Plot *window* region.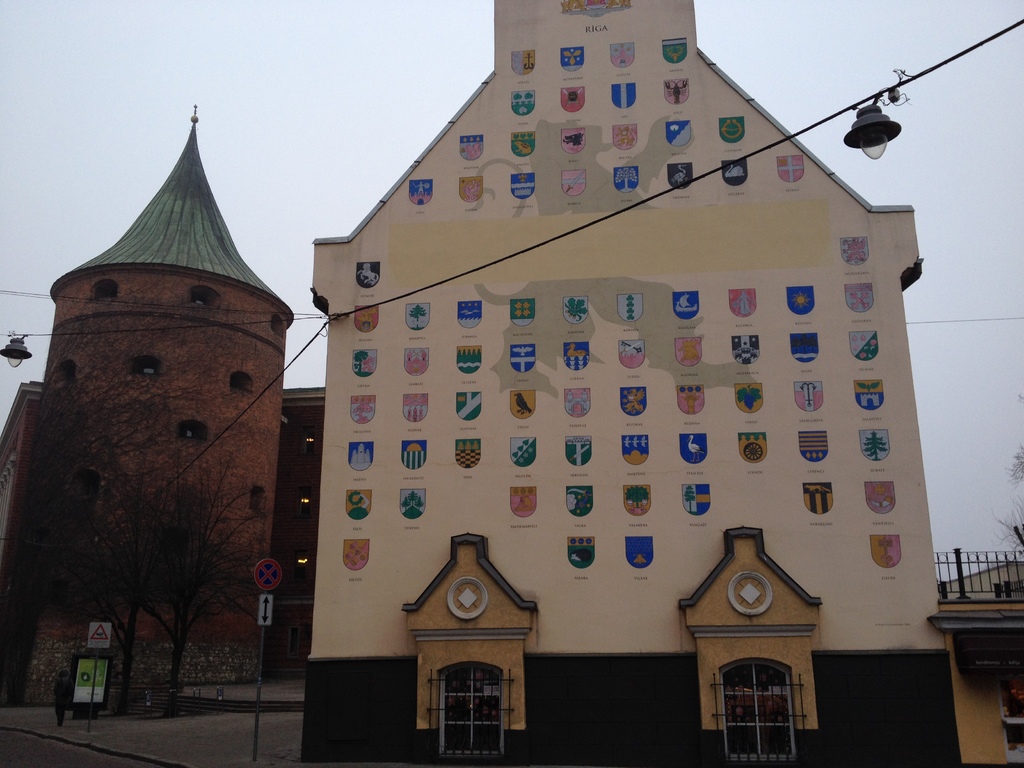
Plotted at Rect(267, 311, 291, 343).
